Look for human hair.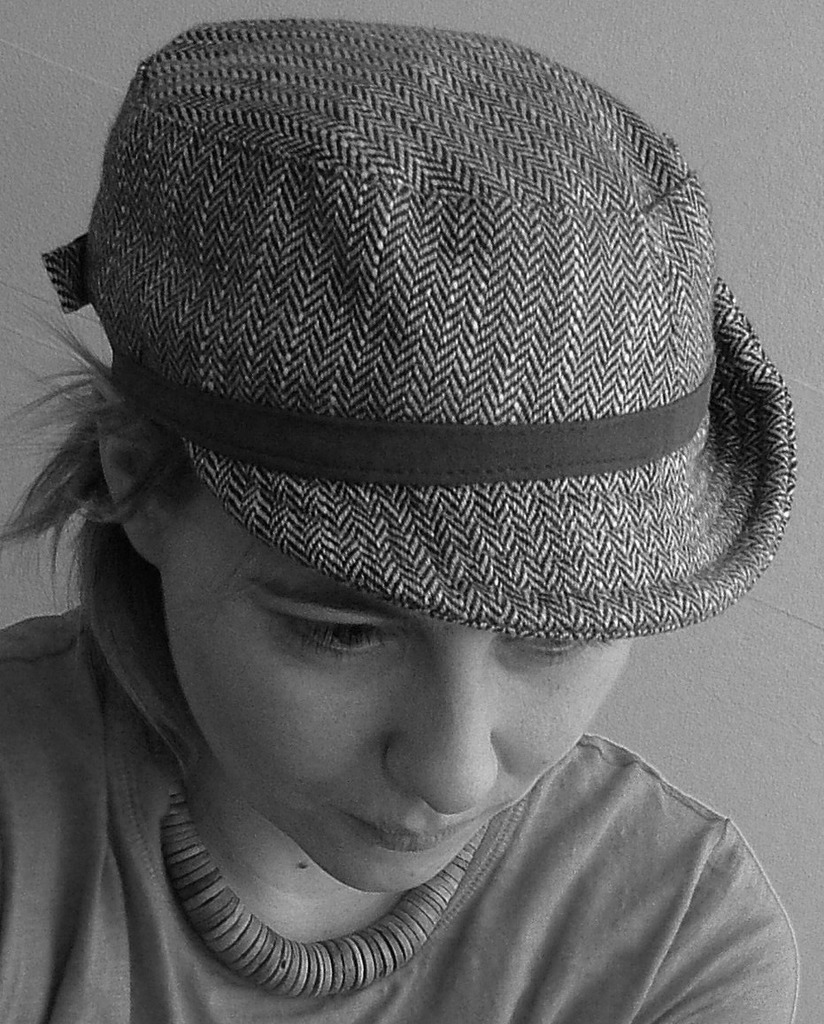
Found: [x1=0, y1=291, x2=202, y2=785].
